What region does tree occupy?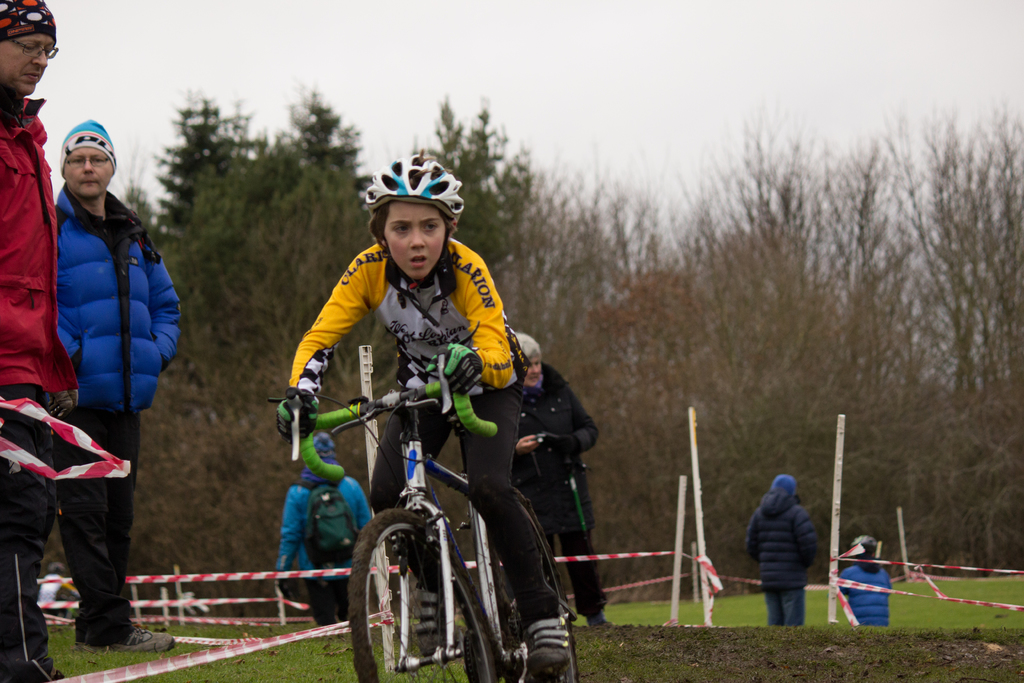
{"x1": 737, "y1": 118, "x2": 1019, "y2": 177}.
